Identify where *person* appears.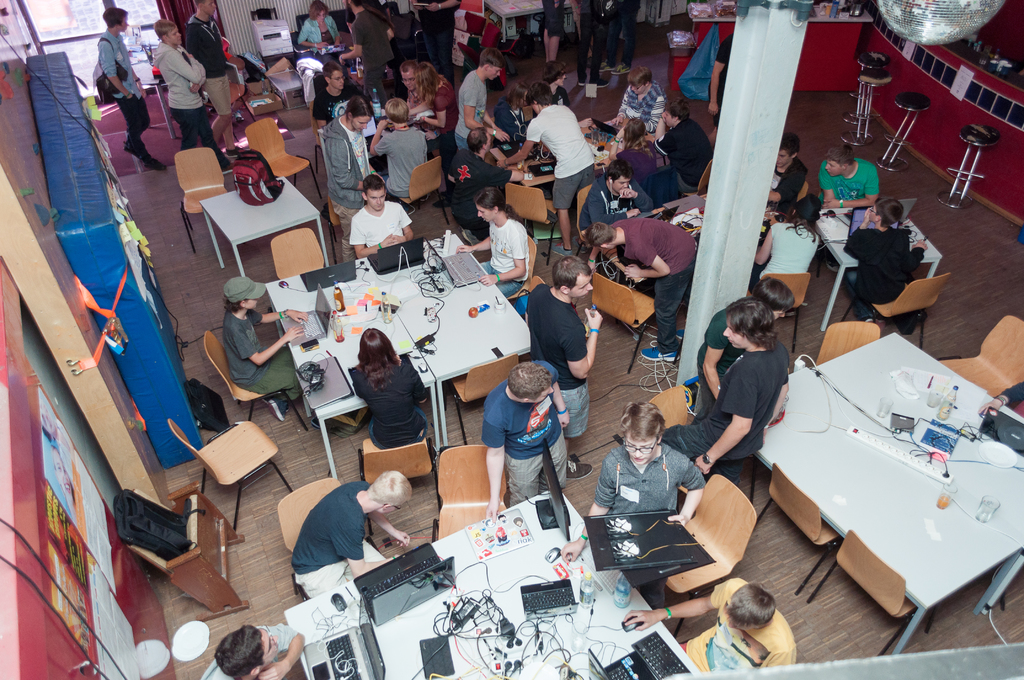
Appears at [817, 143, 884, 210].
